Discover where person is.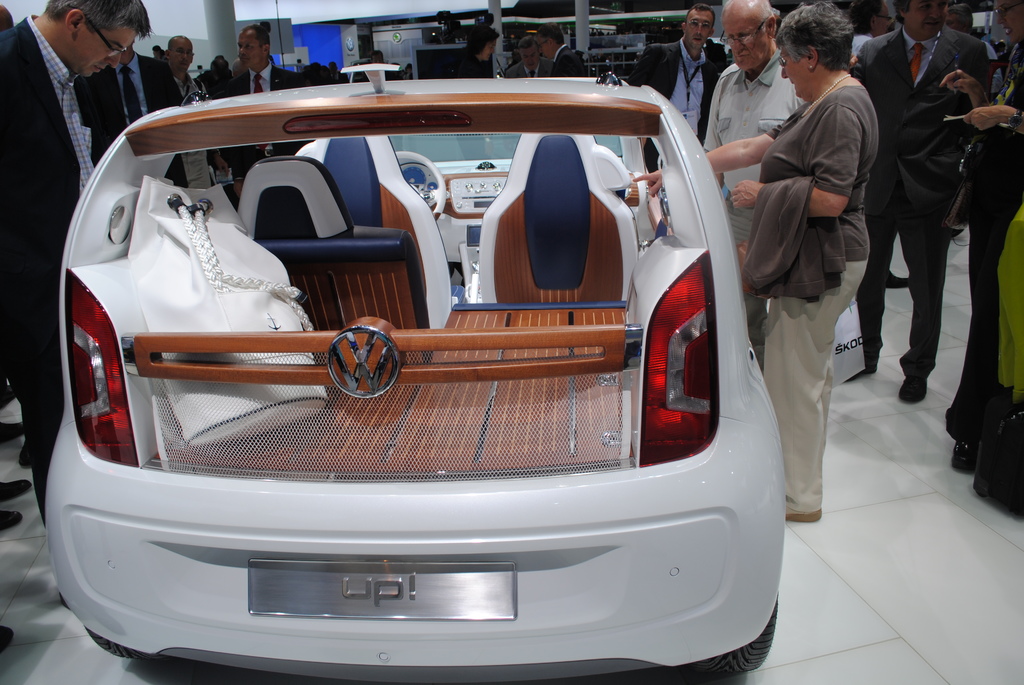
Discovered at (536, 22, 600, 81).
